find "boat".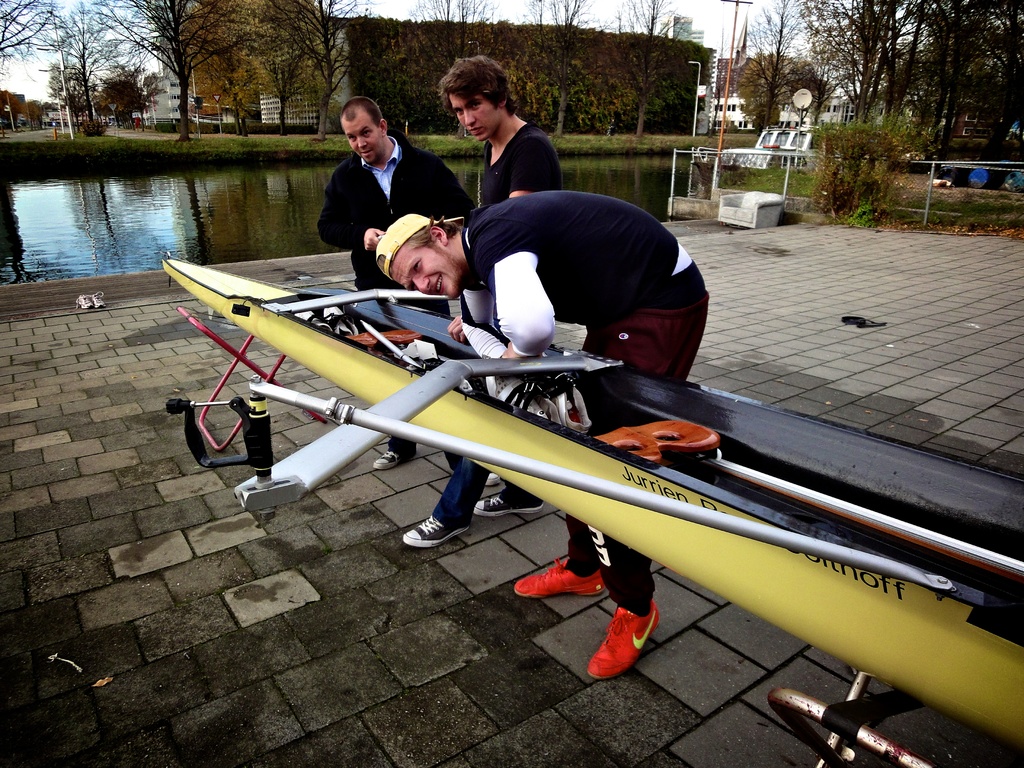
163,254,1023,753.
